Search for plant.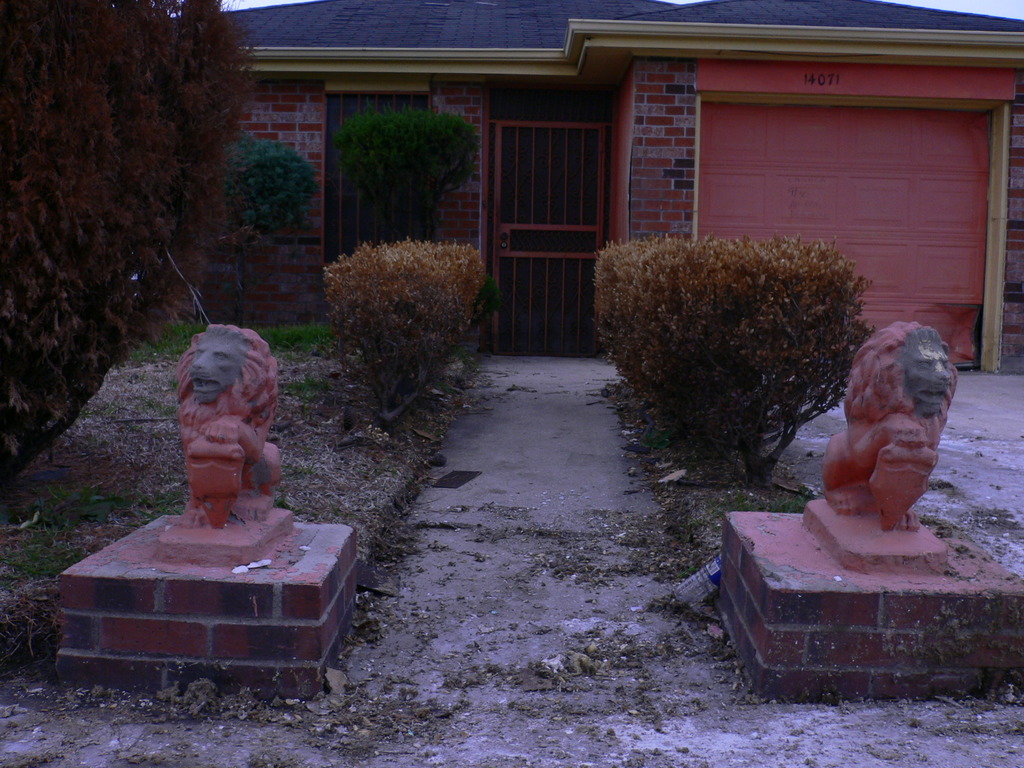
Found at <bbox>202, 127, 319, 268</bbox>.
